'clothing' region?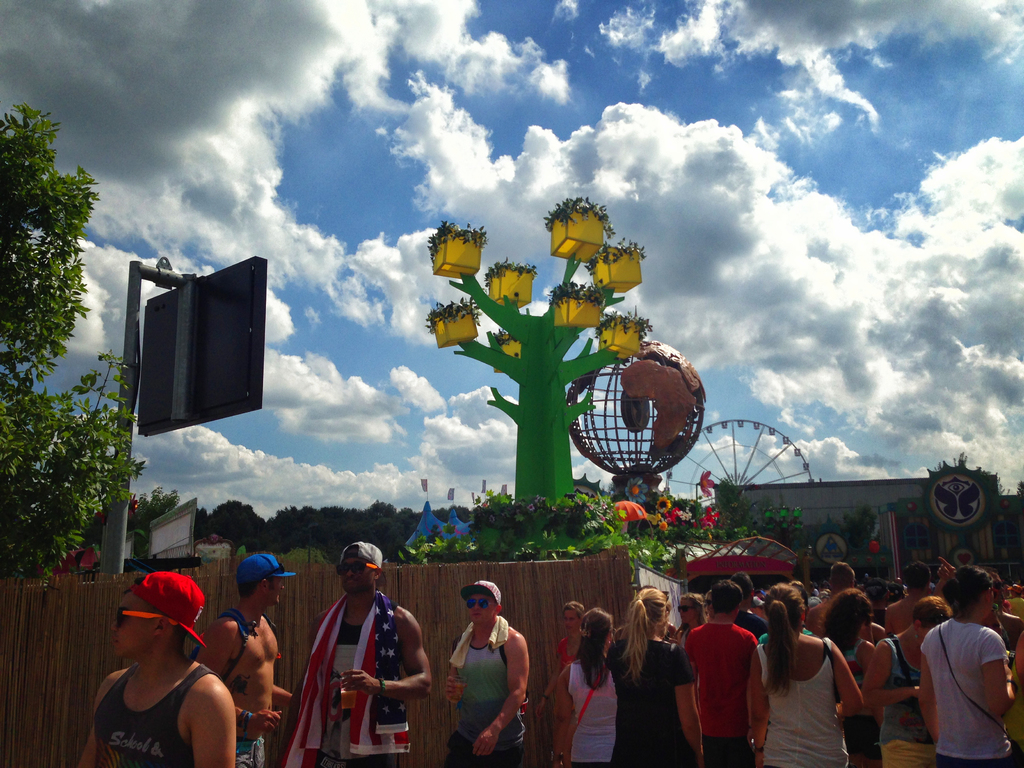
left=570, top=657, right=626, bottom=767
